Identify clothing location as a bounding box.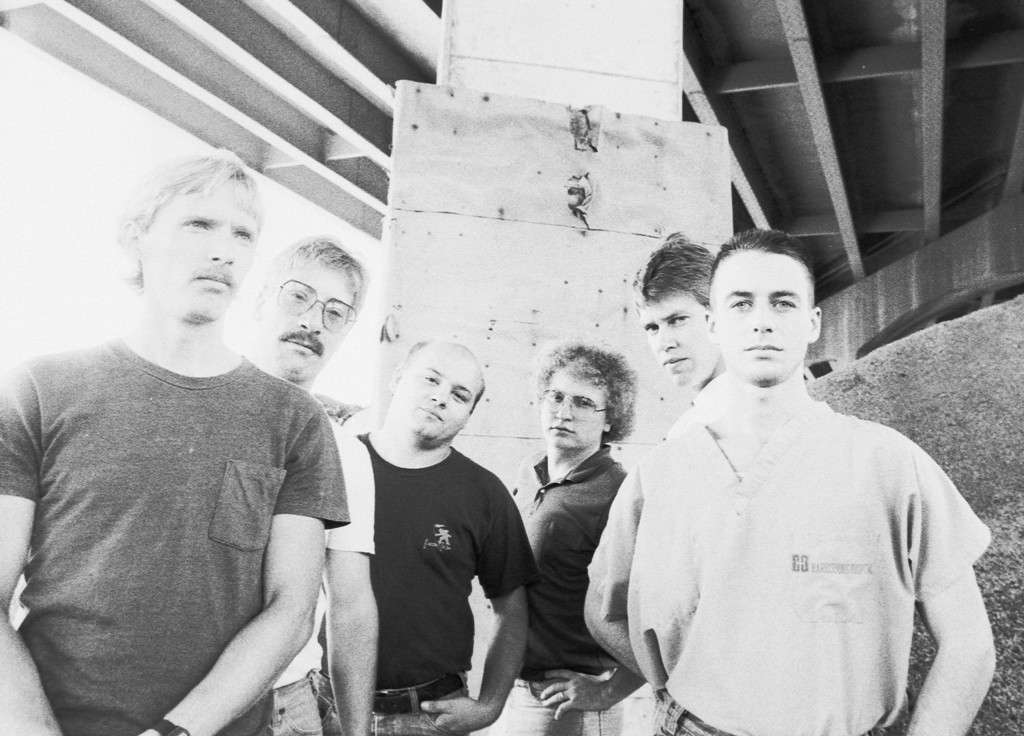
l=306, t=440, r=538, b=734.
